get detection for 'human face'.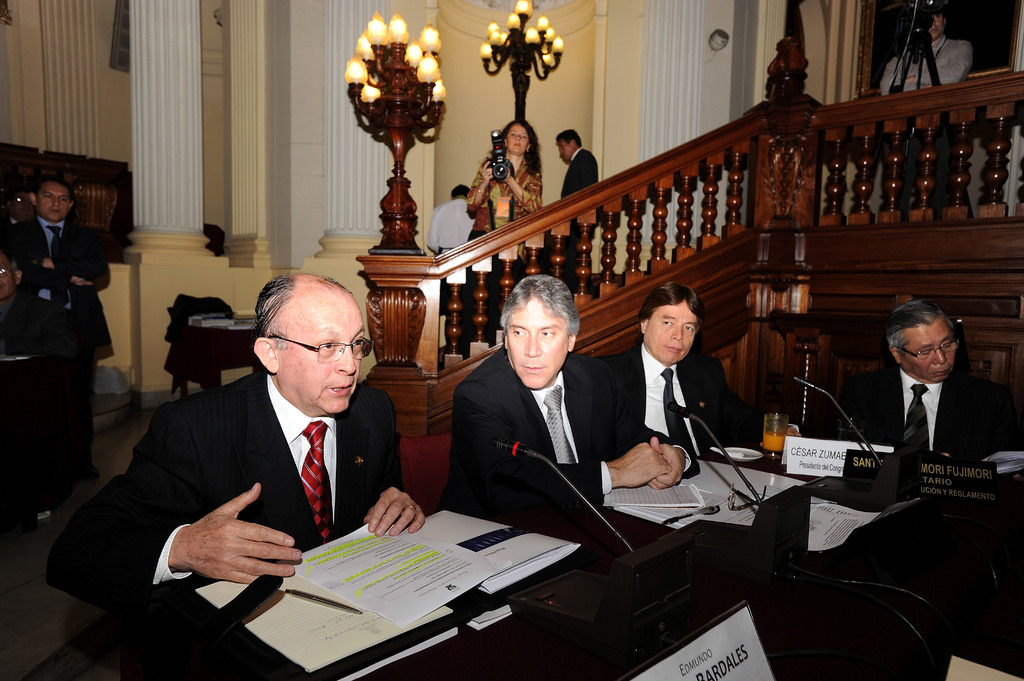
Detection: detection(645, 301, 698, 364).
